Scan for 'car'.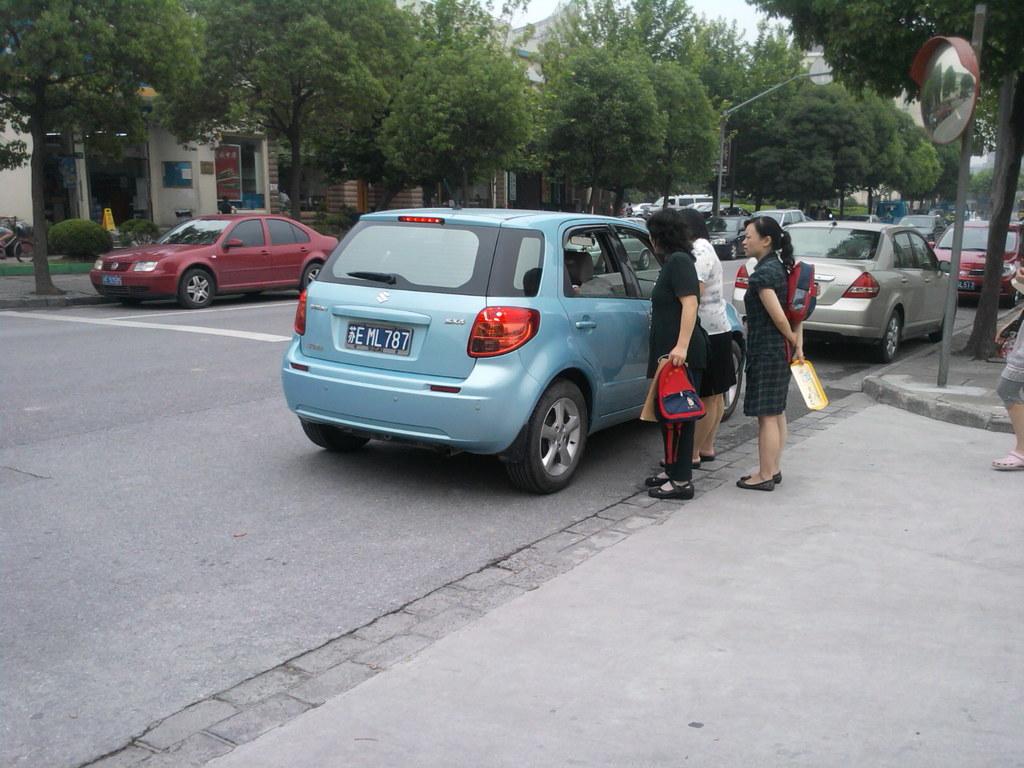
Scan result: (x1=728, y1=206, x2=961, y2=364).
